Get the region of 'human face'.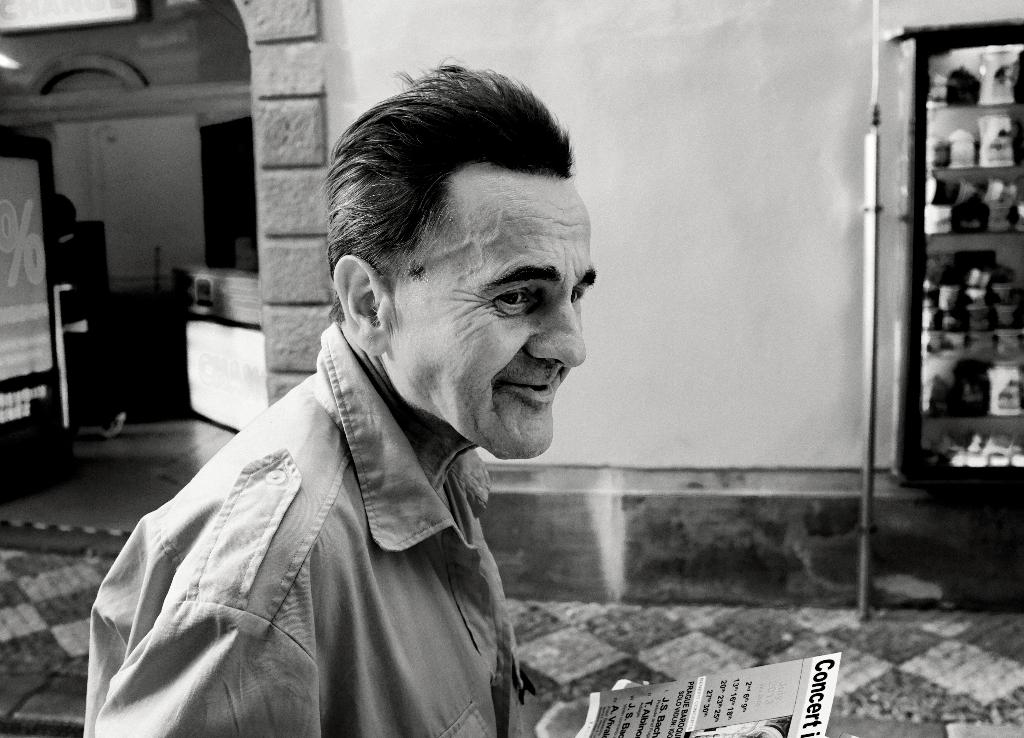
[left=388, top=174, right=596, bottom=458].
